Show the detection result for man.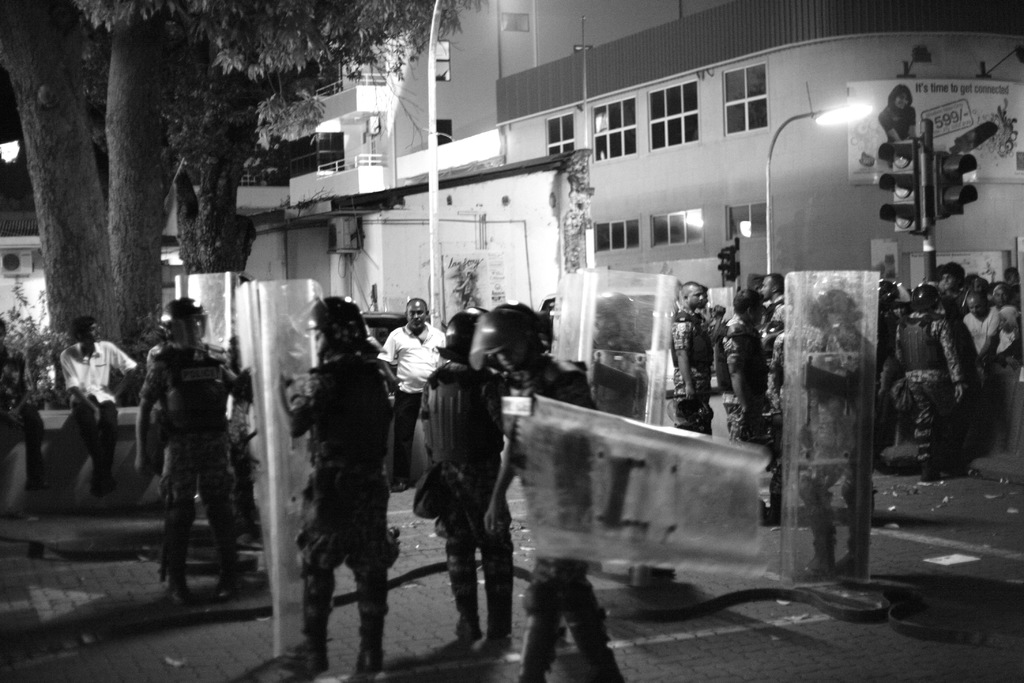
<box>272,294,394,667</box>.
